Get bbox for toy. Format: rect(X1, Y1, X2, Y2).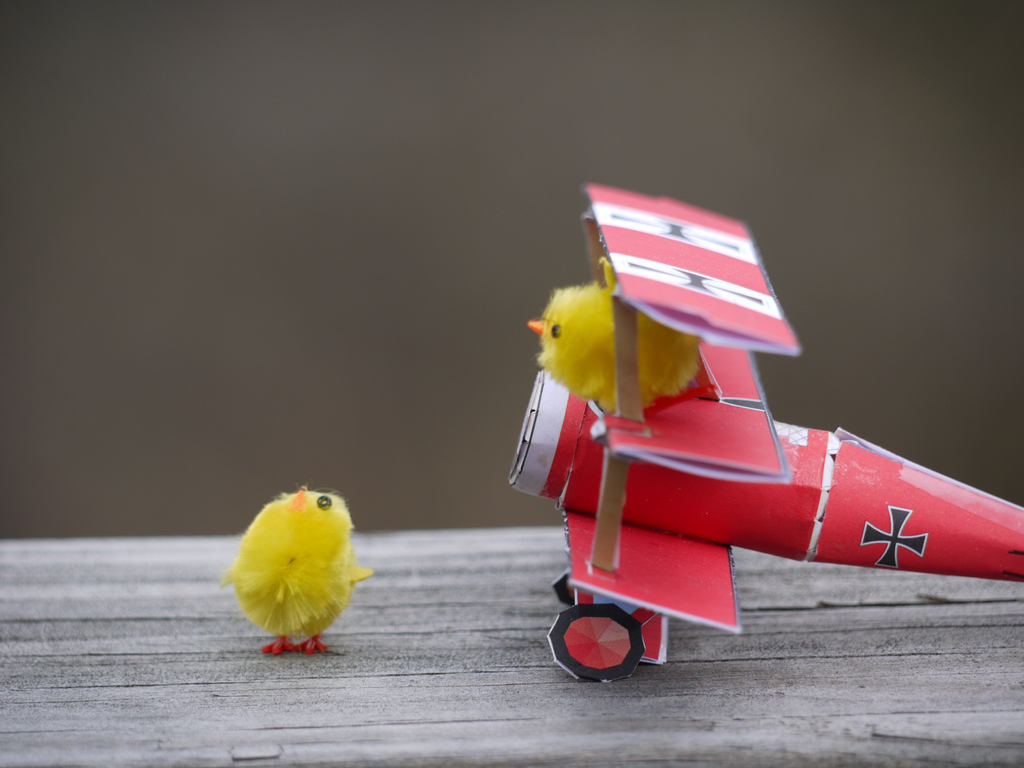
rect(486, 198, 1000, 655).
